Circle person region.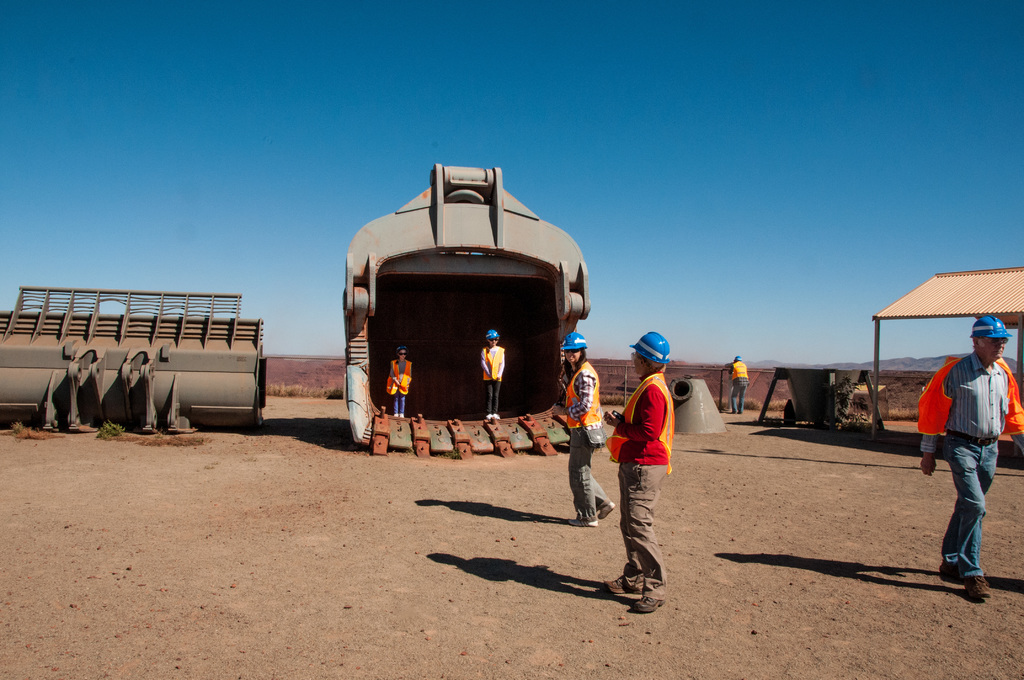
Region: [left=553, top=332, right=612, bottom=519].
